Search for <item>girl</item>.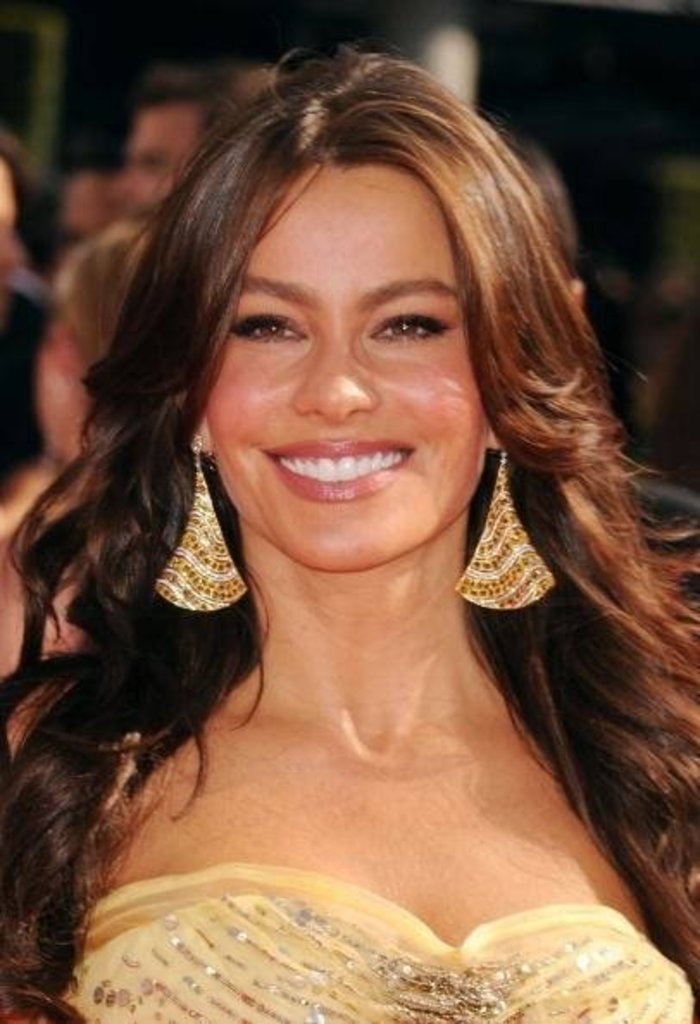
Found at <bbox>0, 34, 698, 1022</bbox>.
